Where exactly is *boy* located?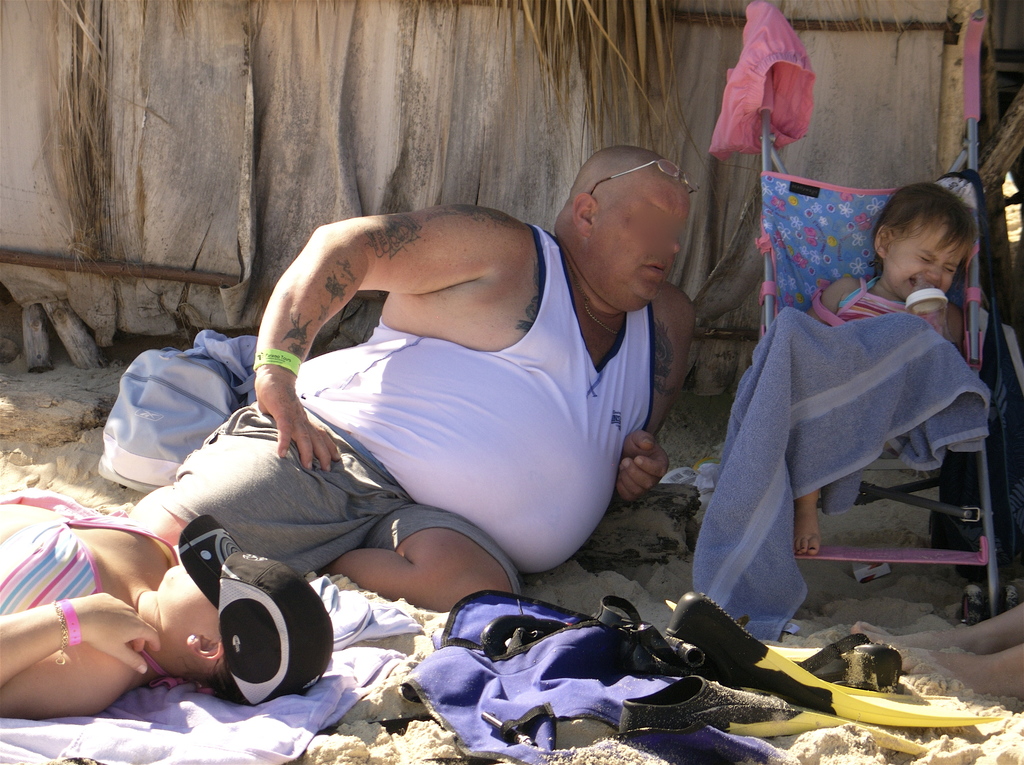
Its bounding box is <box>794,169,987,570</box>.
